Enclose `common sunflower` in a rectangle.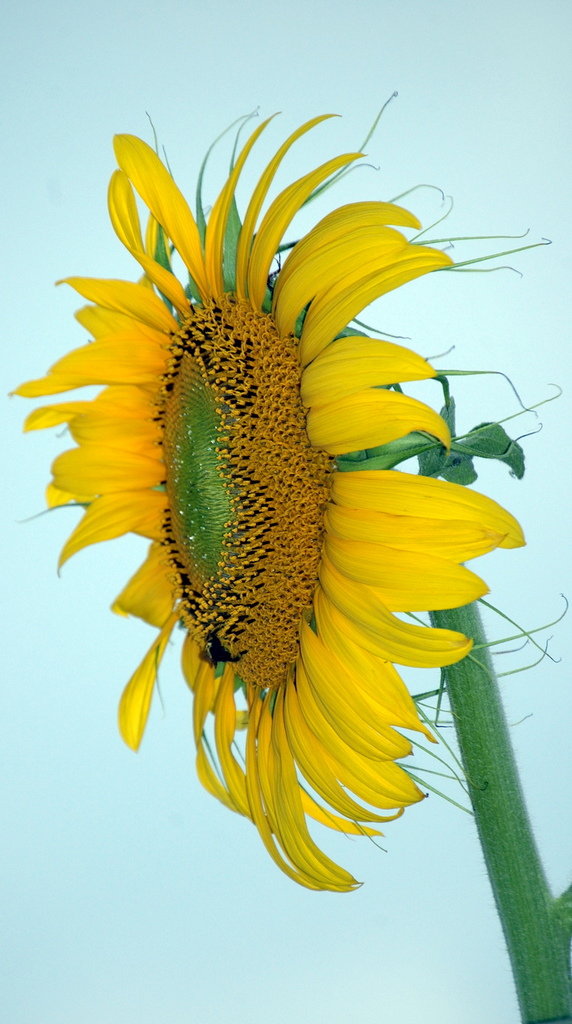
[x1=3, y1=109, x2=531, y2=895].
